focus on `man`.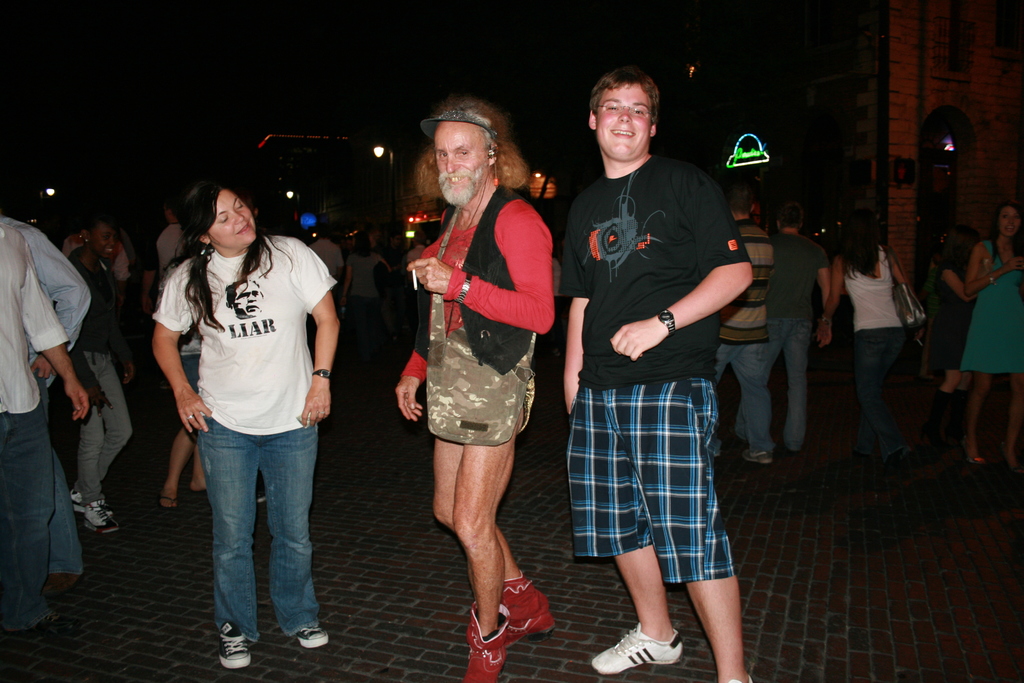
Focused at locate(392, 94, 557, 682).
